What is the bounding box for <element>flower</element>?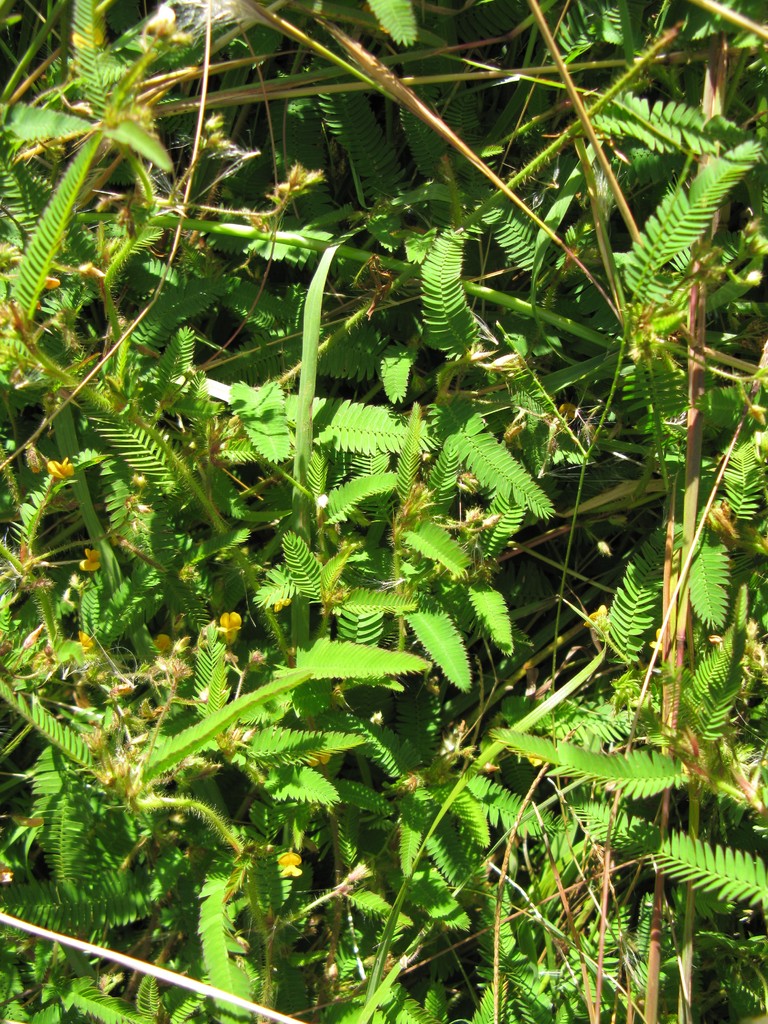
154 634 166 653.
